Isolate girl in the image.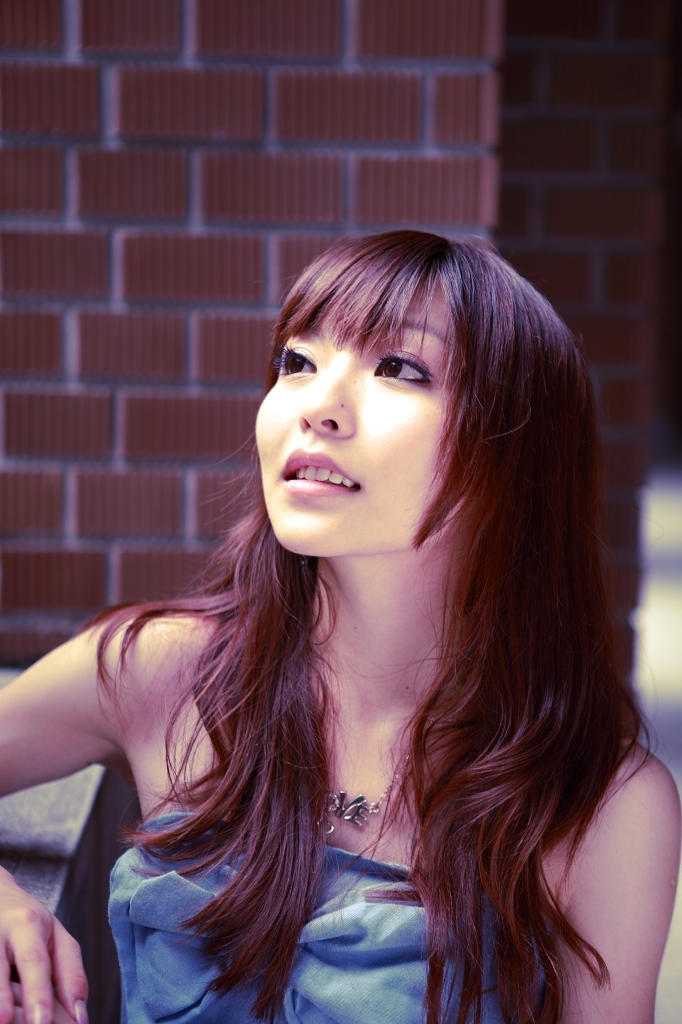
Isolated region: left=0, top=229, right=681, bottom=1023.
